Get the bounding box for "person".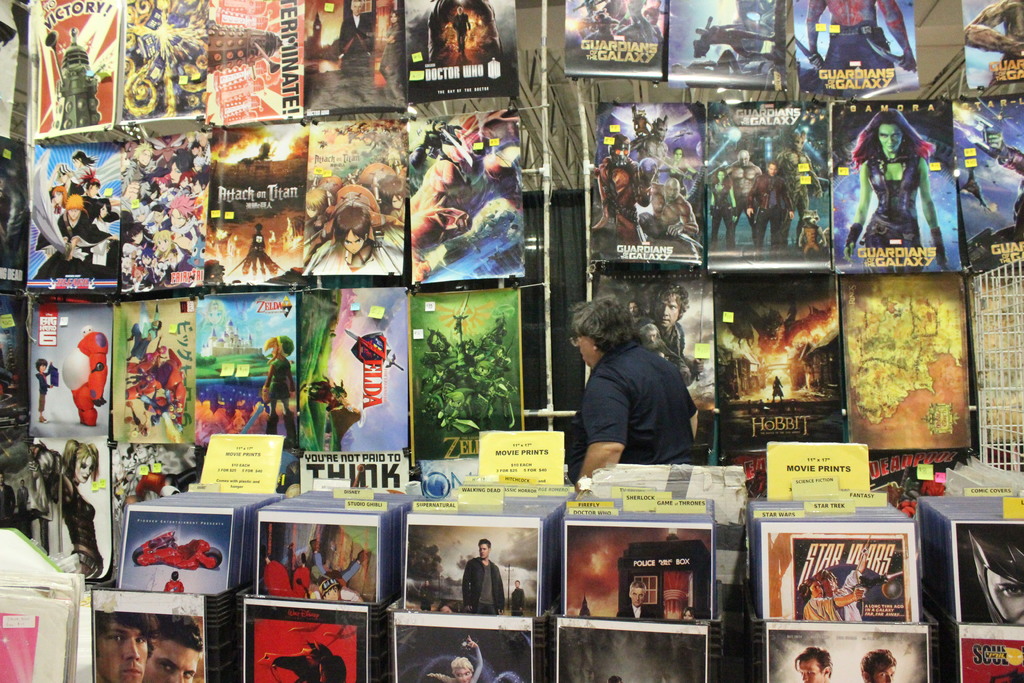
630, 299, 649, 320.
